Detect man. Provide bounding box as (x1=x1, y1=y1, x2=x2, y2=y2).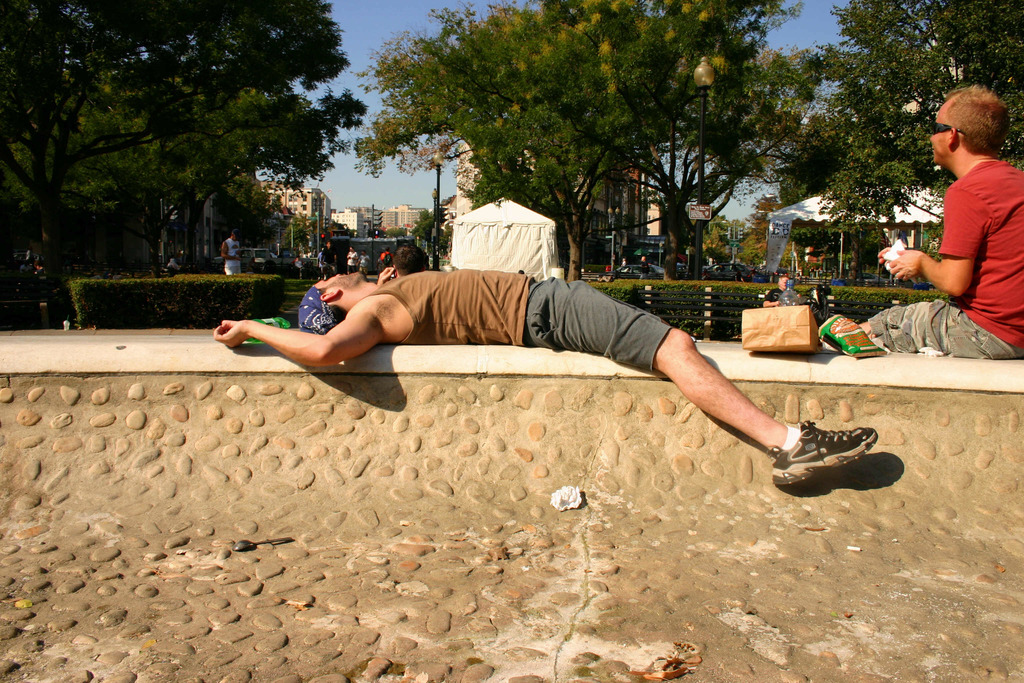
(x1=884, y1=94, x2=1023, y2=361).
